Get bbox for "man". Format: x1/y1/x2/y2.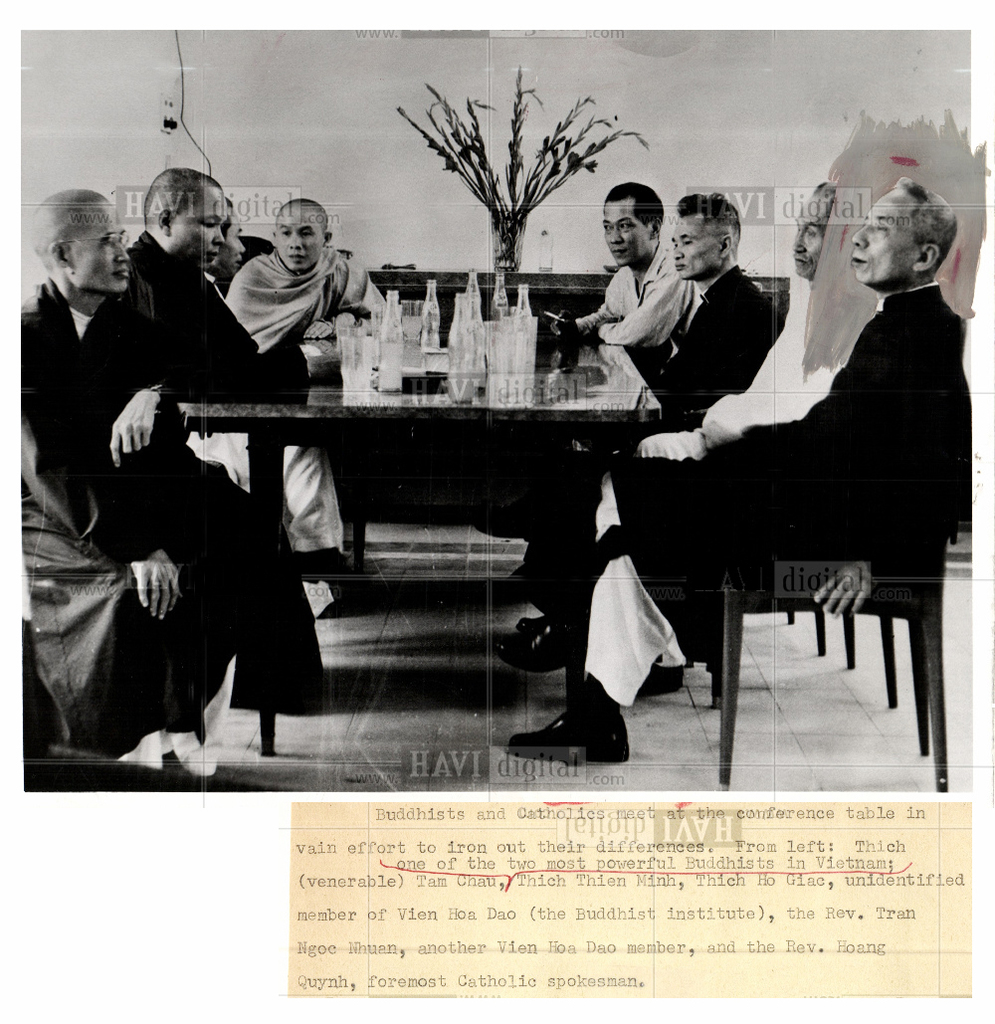
225/196/391/586.
